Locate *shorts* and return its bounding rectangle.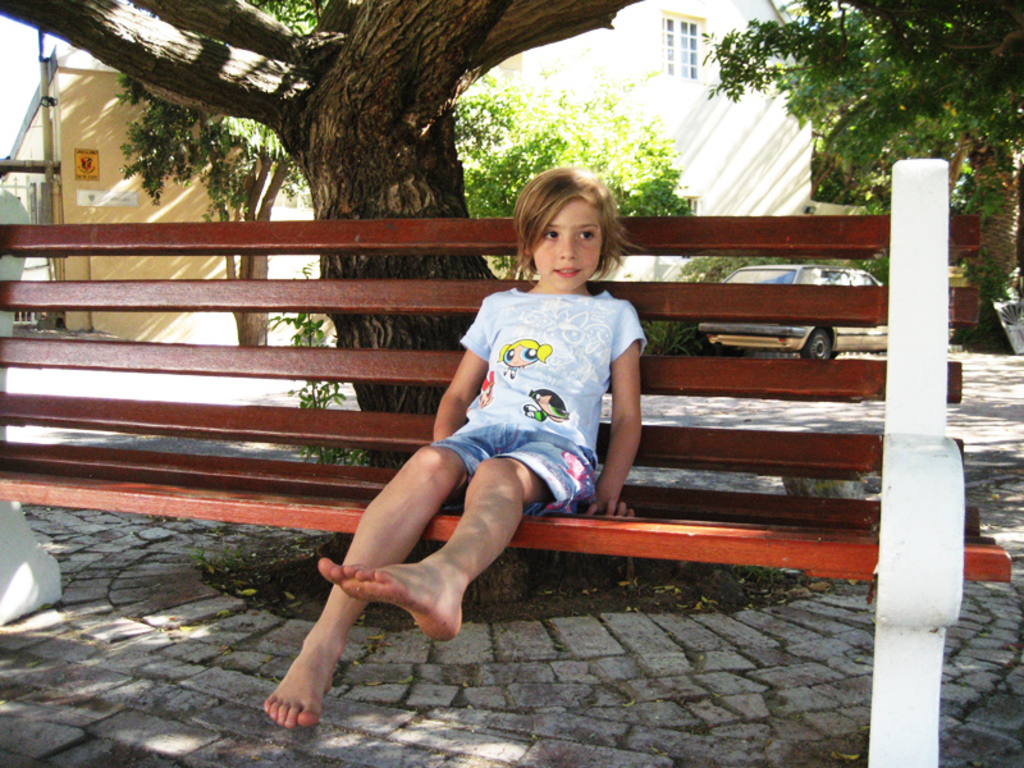
BBox(430, 419, 598, 518).
